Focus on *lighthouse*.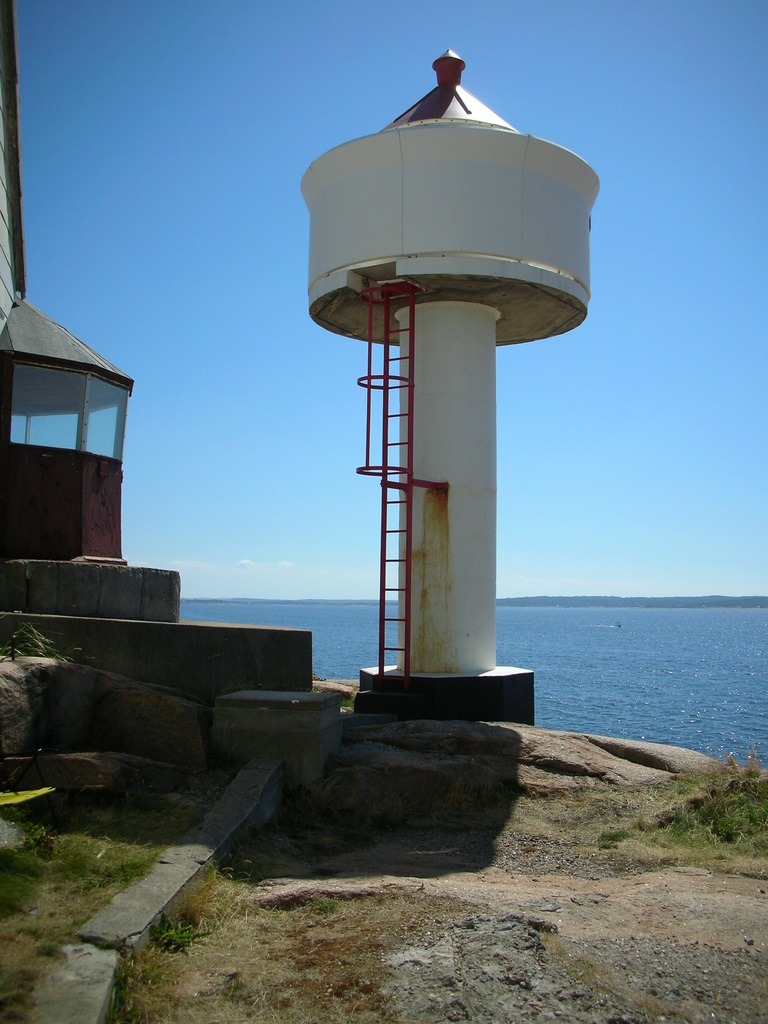
Focused at x1=315, y1=40, x2=595, y2=705.
